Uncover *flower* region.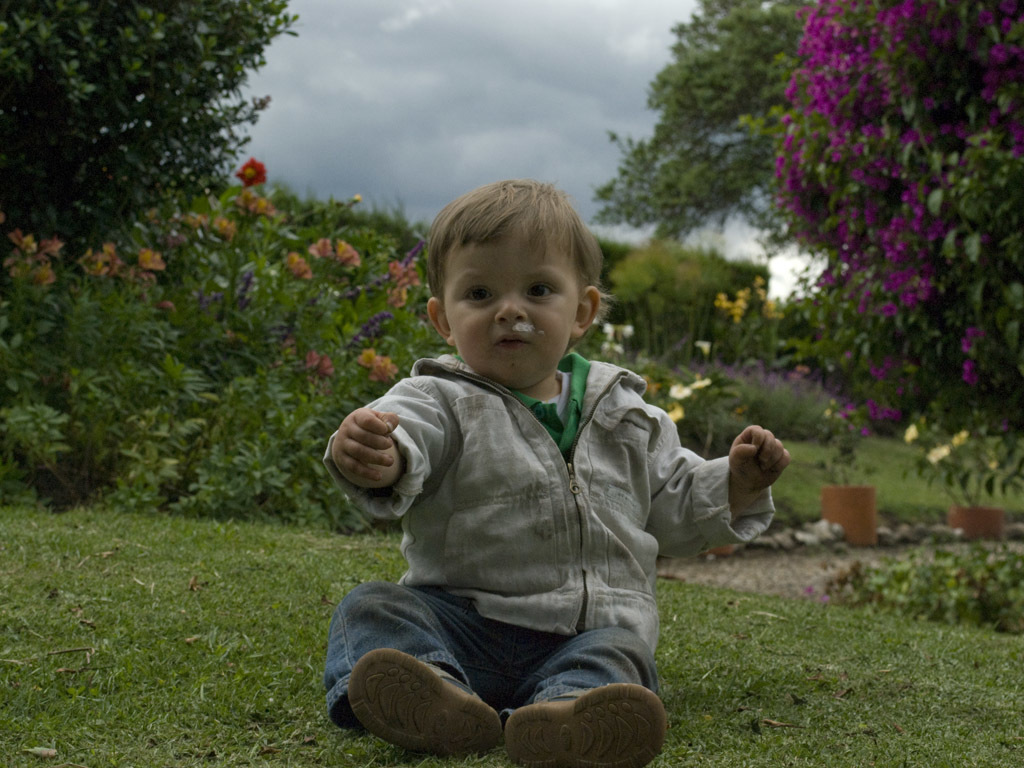
Uncovered: locate(905, 422, 920, 441).
